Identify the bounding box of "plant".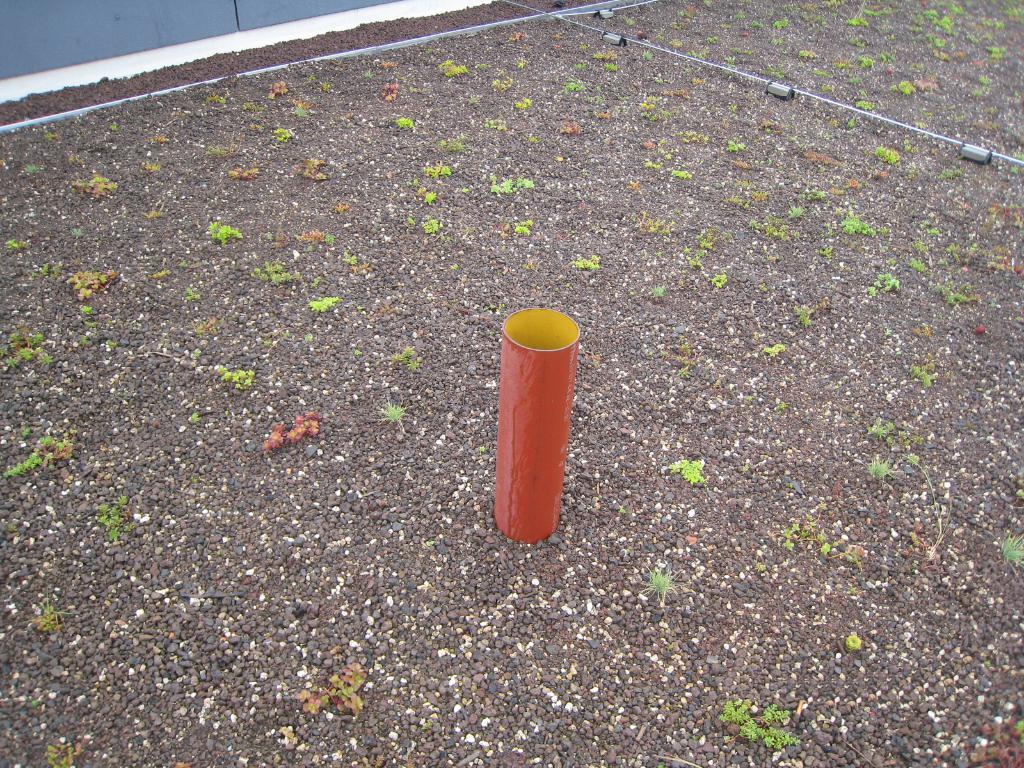
locate(932, 164, 968, 180).
